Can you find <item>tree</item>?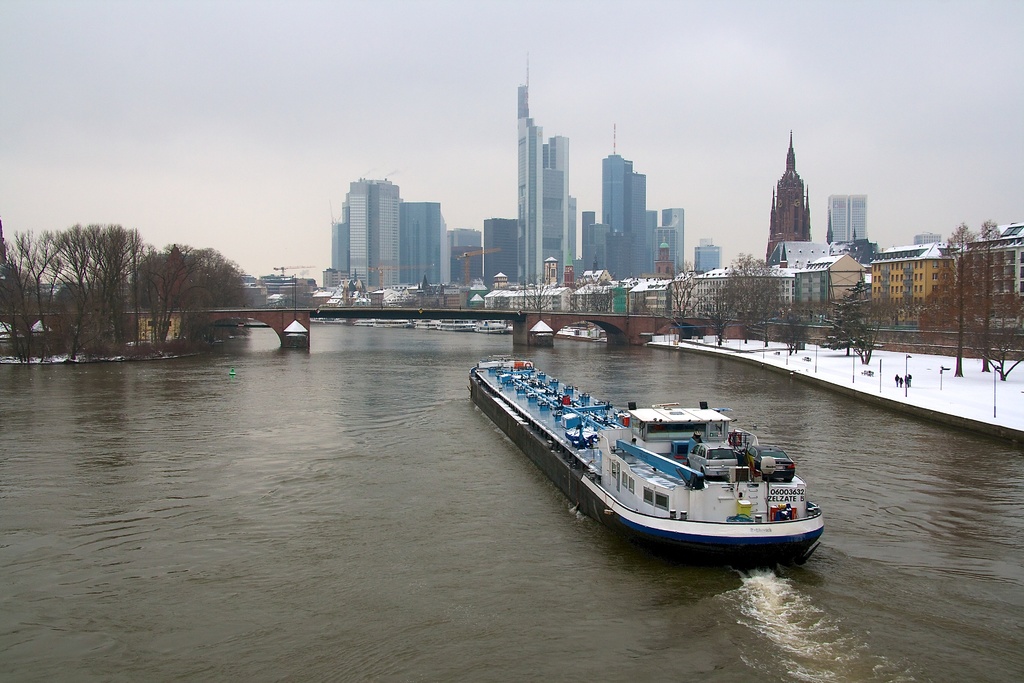
Yes, bounding box: <box>711,243,792,346</box>.
